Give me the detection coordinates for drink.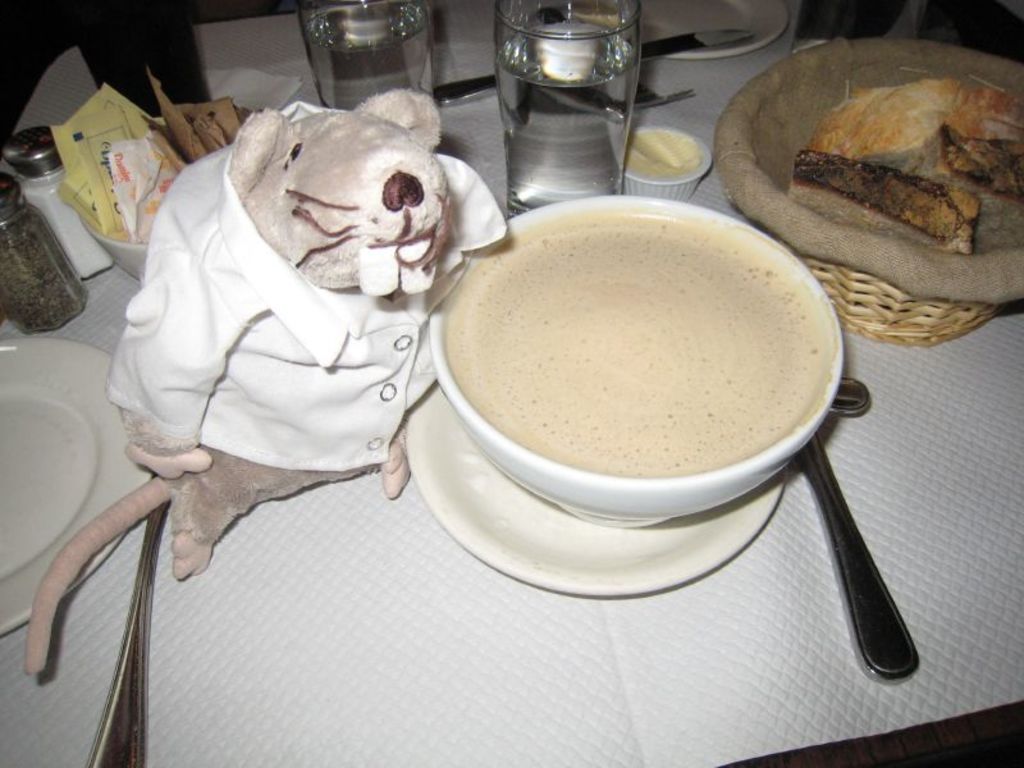
box(300, 0, 439, 106).
